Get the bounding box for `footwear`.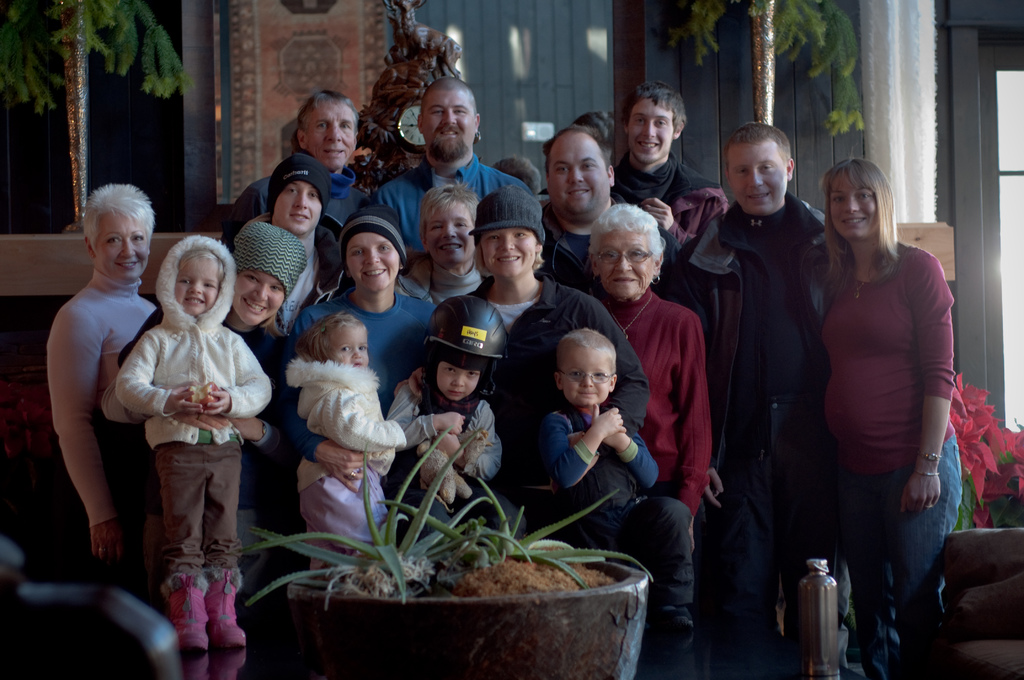
bbox(160, 560, 231, 665).
